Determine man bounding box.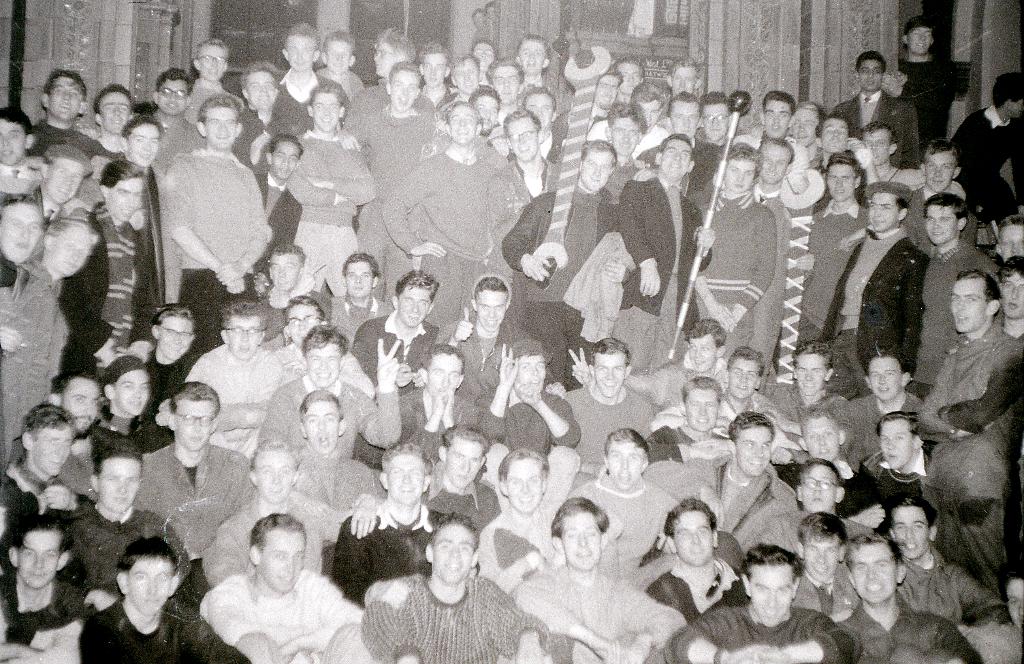
Determined: rect(488, 52, 524, 117).
